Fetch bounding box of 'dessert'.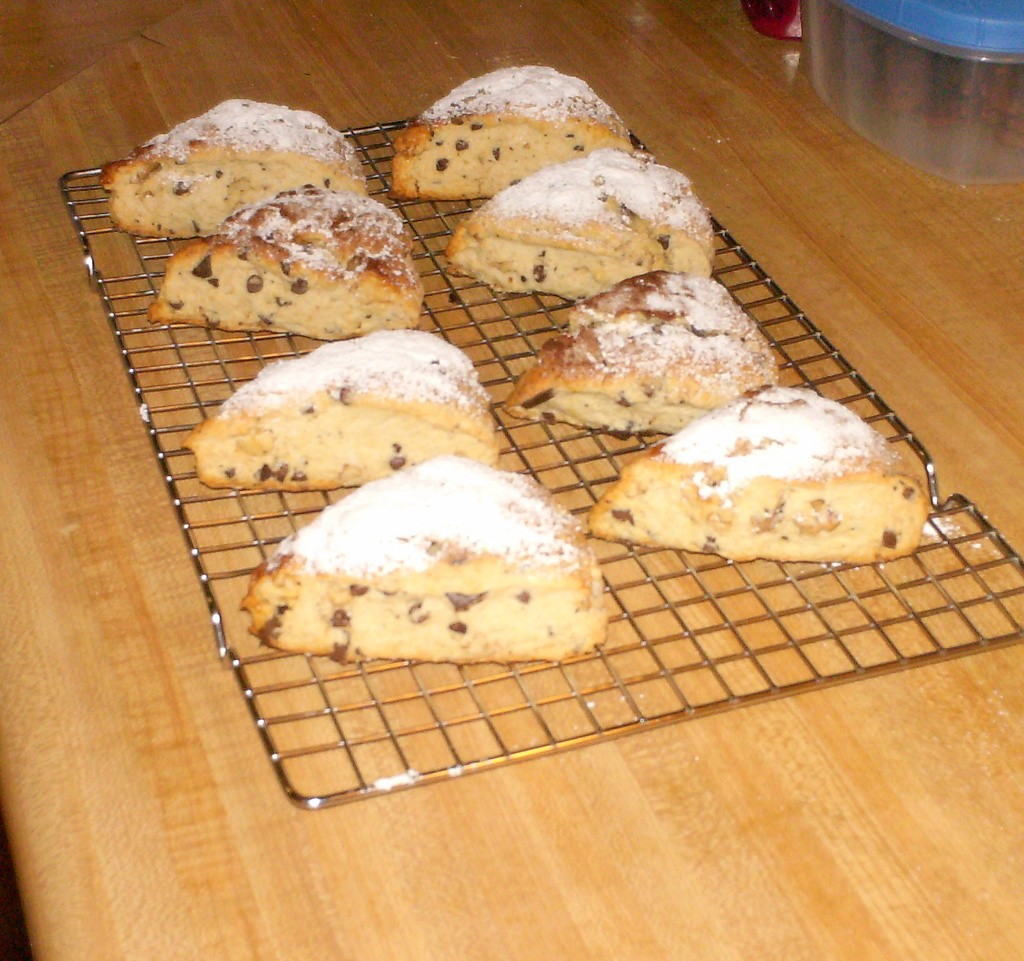
Bbox: pyautogui.locateOnScreen(154, 183, 435, 333).
